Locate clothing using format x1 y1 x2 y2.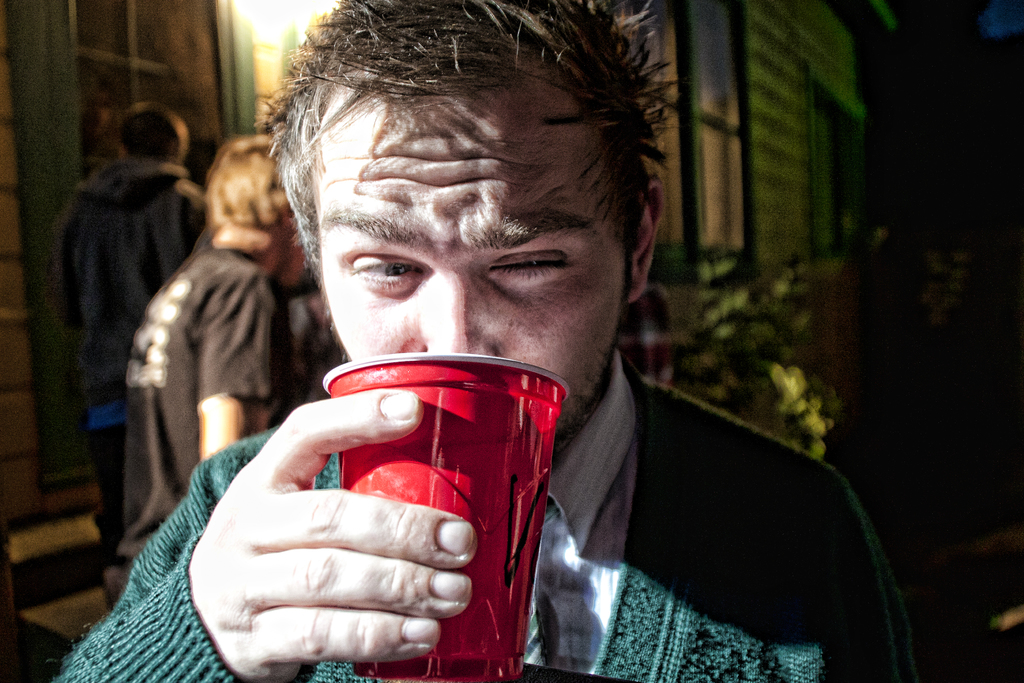
46 423 929 682.
